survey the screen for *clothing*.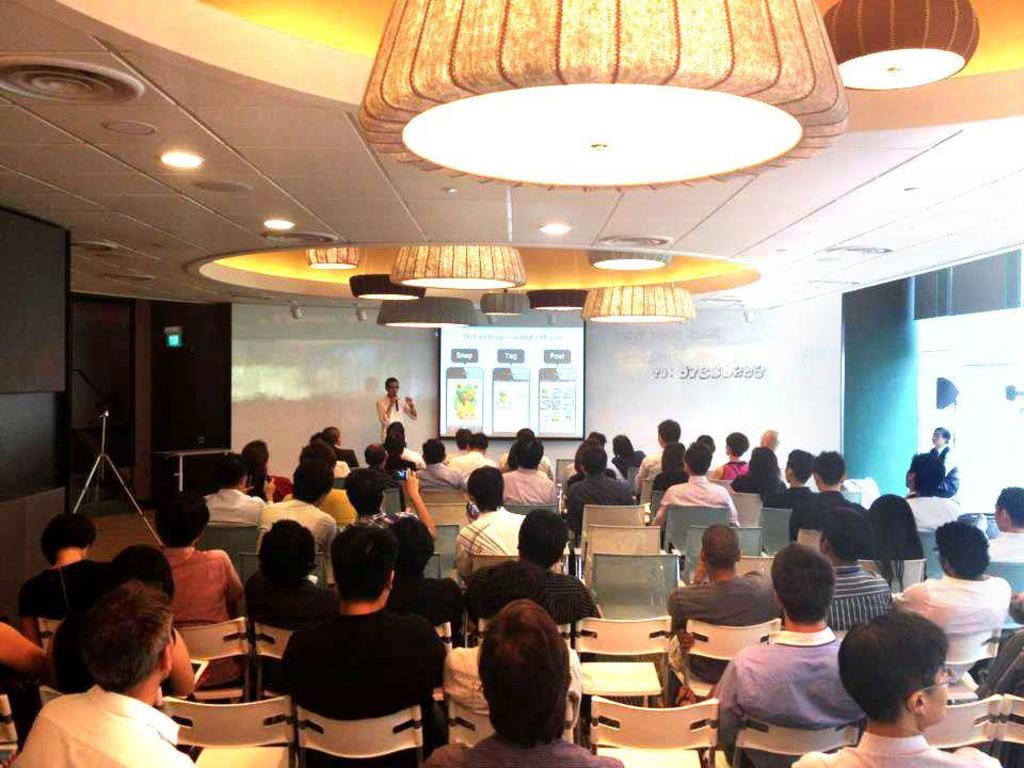
Survey found: bbox(671, 571, 774, 704).
